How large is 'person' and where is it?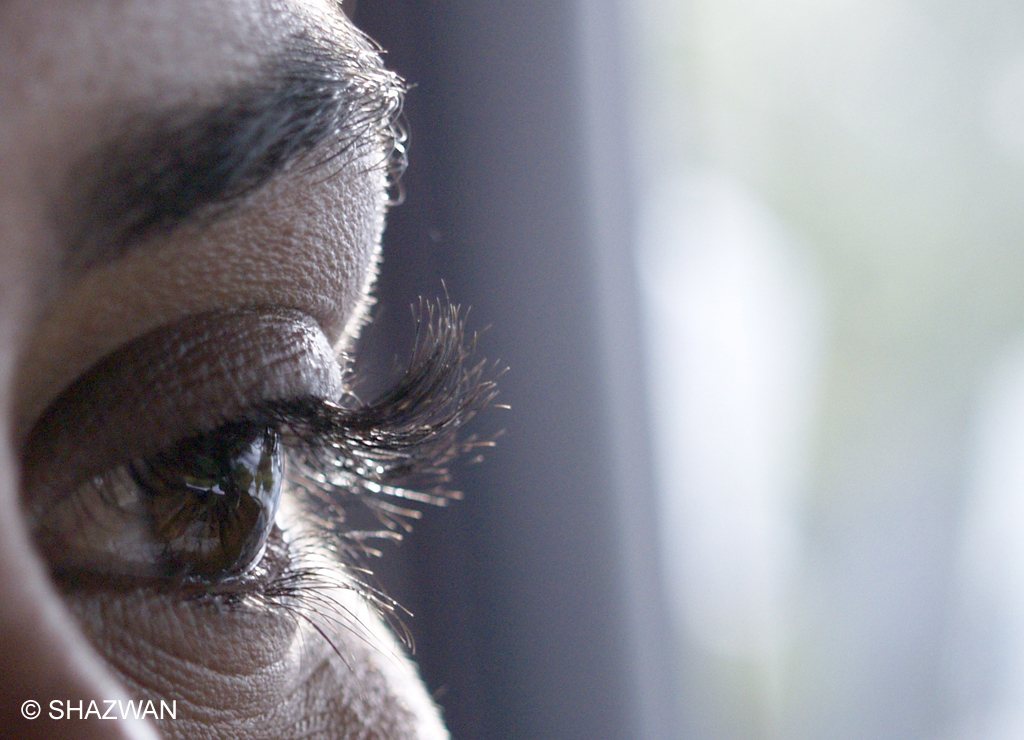
Bounding box: rect(0, 0, 513, 739).
